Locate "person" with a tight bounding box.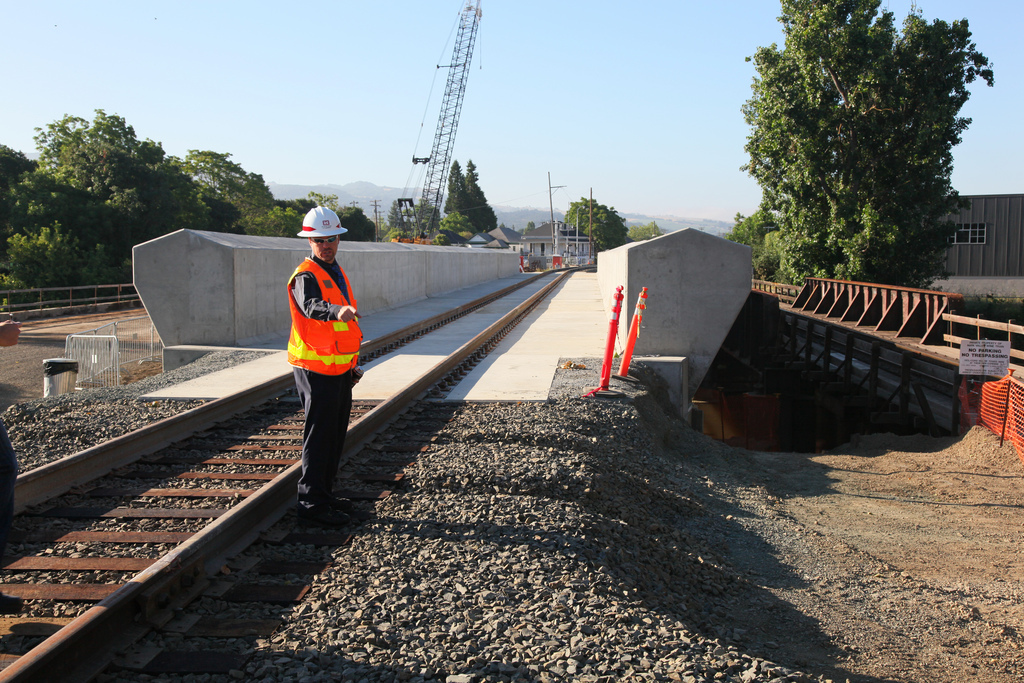
274:185:360:526.
